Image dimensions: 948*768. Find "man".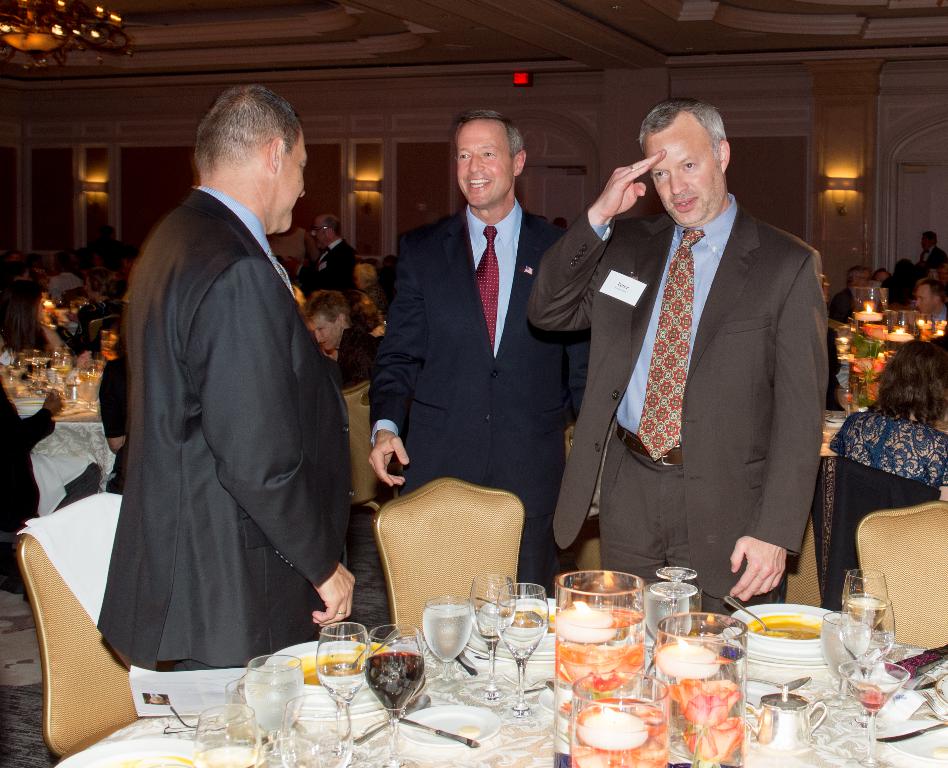
x1=830, y1=266, x2=873, y2=323.
